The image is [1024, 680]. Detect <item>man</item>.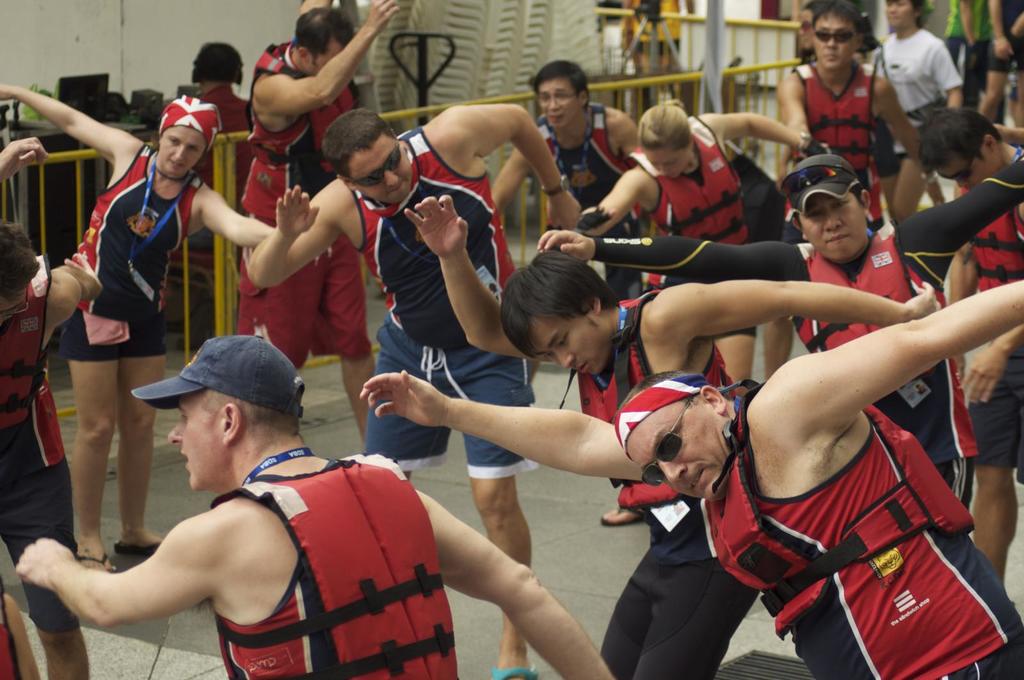
Detection: 0/130/106/679.
